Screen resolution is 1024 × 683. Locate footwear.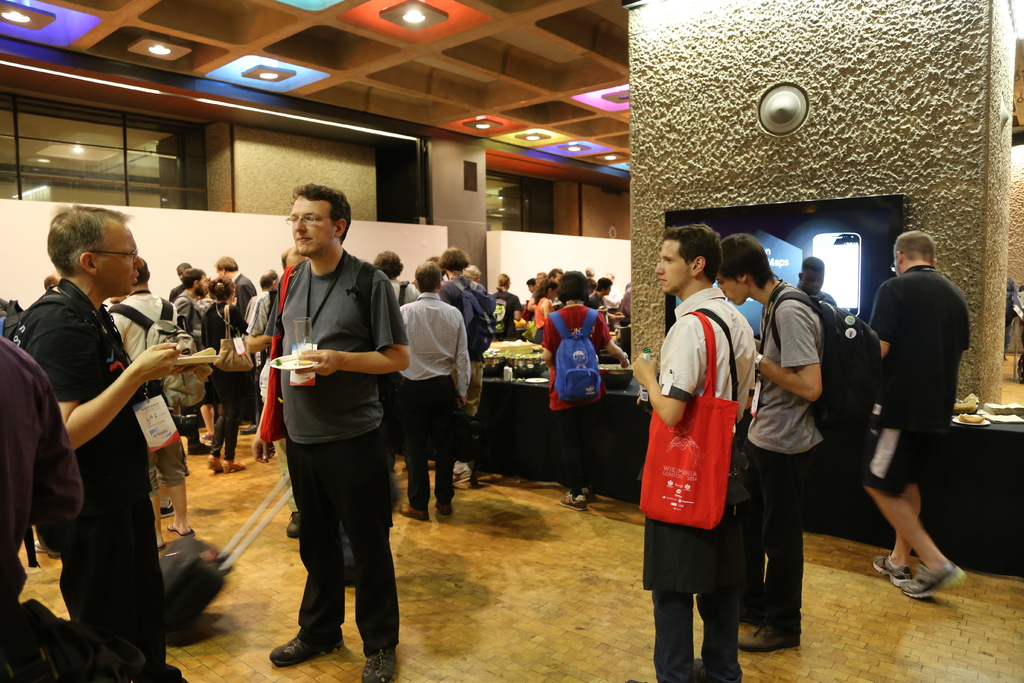
crop(357, 650, 399, 682).
